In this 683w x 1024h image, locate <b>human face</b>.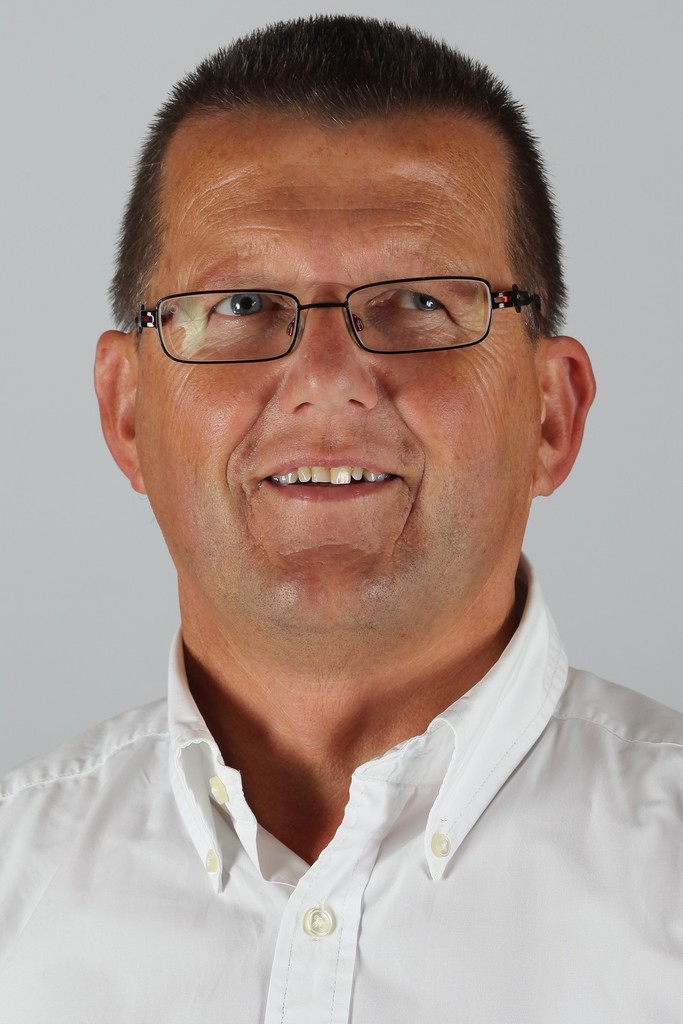
Bounding box: region(132, 99, 547, 666).
